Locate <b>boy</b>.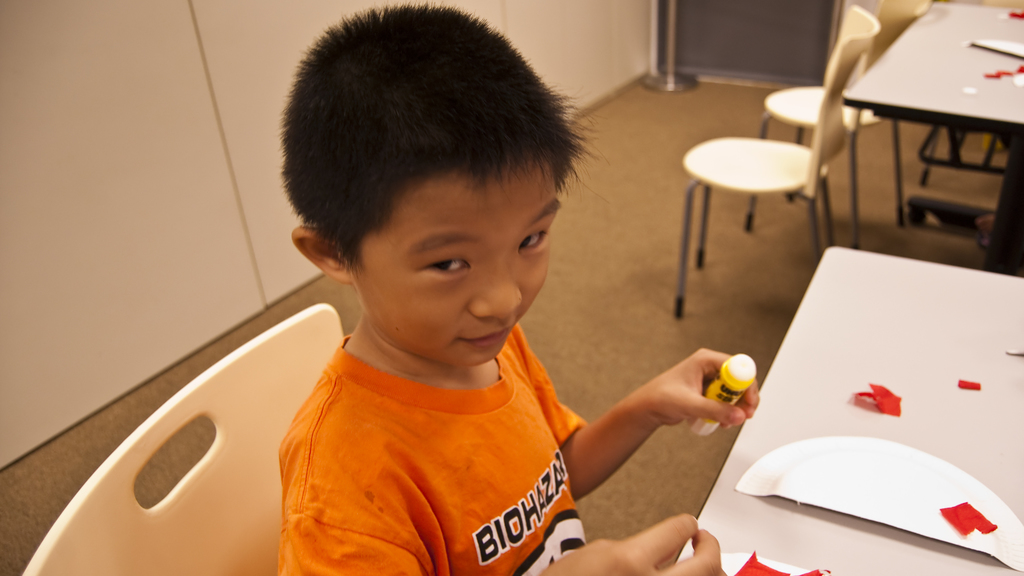
Bounding box: (left=241, top=40, right=680, bottom=572).
